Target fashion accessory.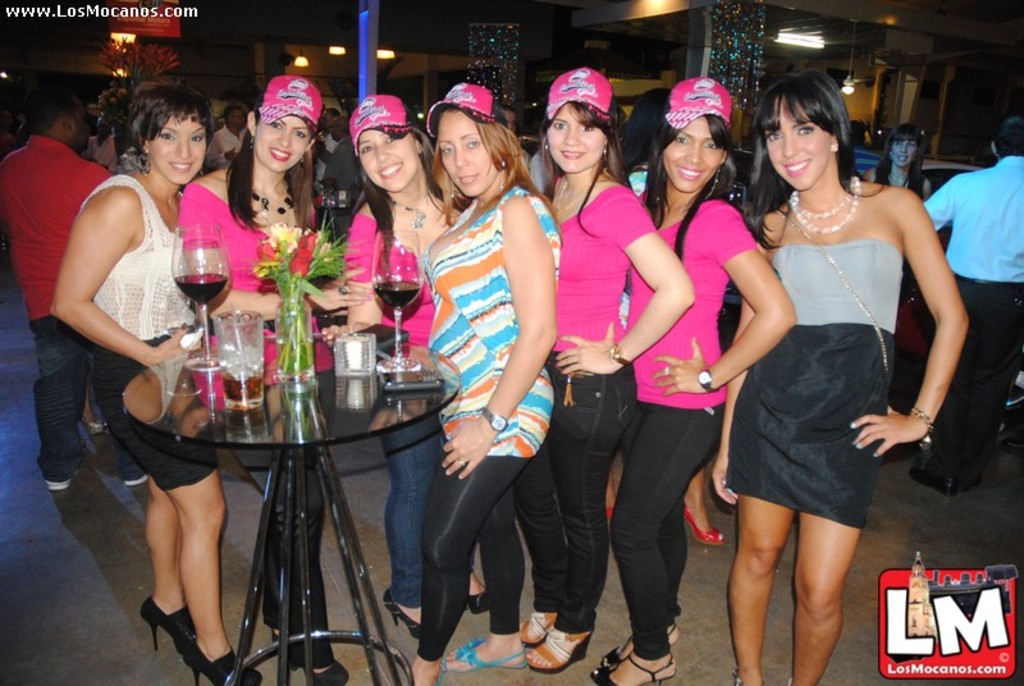
Target region: l=337, t=282, r=346, b=294.
